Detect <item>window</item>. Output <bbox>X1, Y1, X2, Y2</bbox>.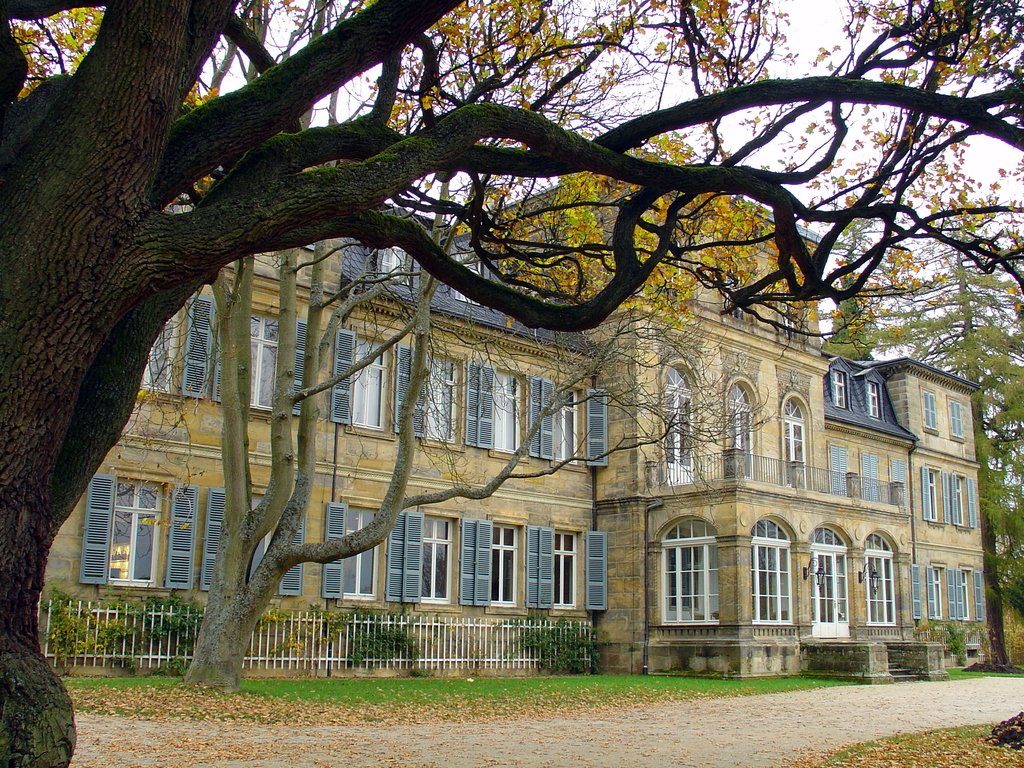
<bbox>179, 296, 305, 417</bbox>.
